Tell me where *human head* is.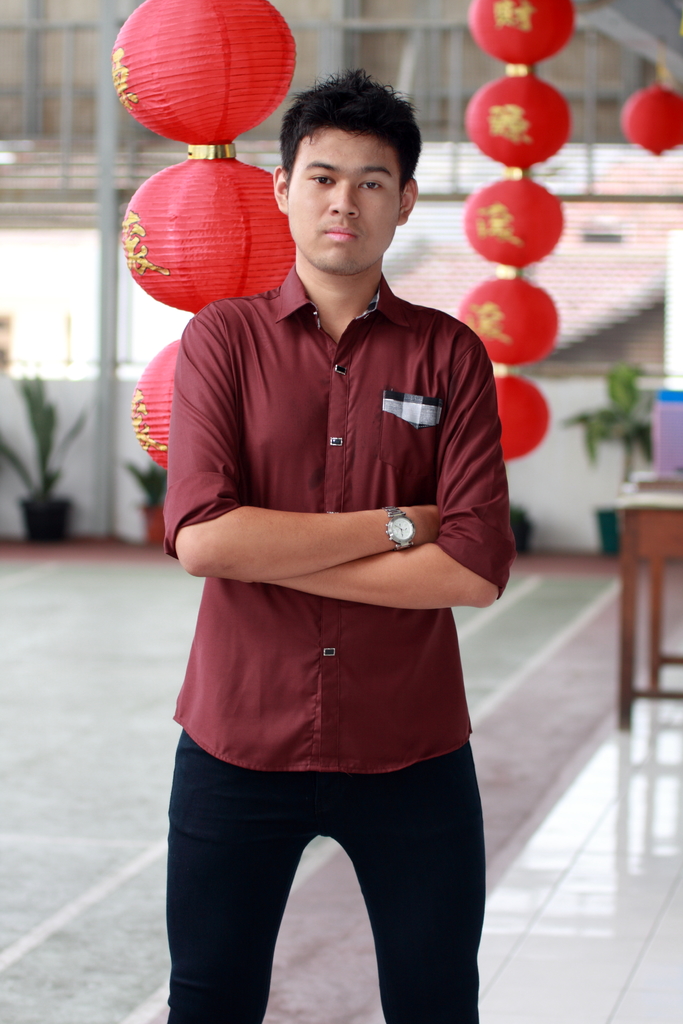
*human head* is at box(260, 69, 425, 257).
